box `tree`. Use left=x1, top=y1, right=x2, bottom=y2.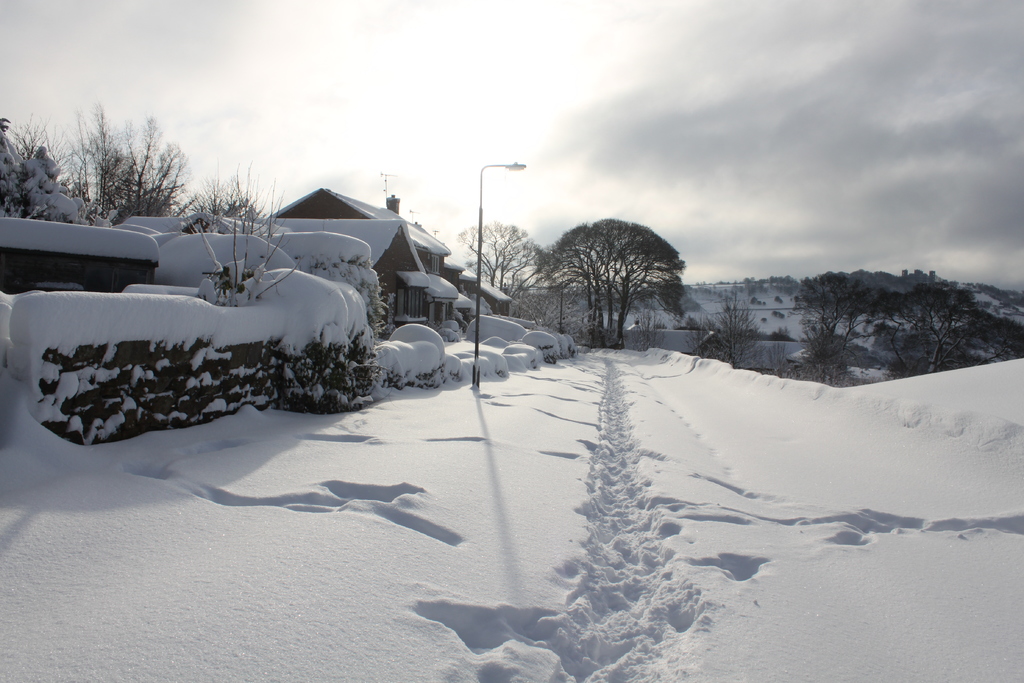
left=802, top=267, right=879, bottom=378.
